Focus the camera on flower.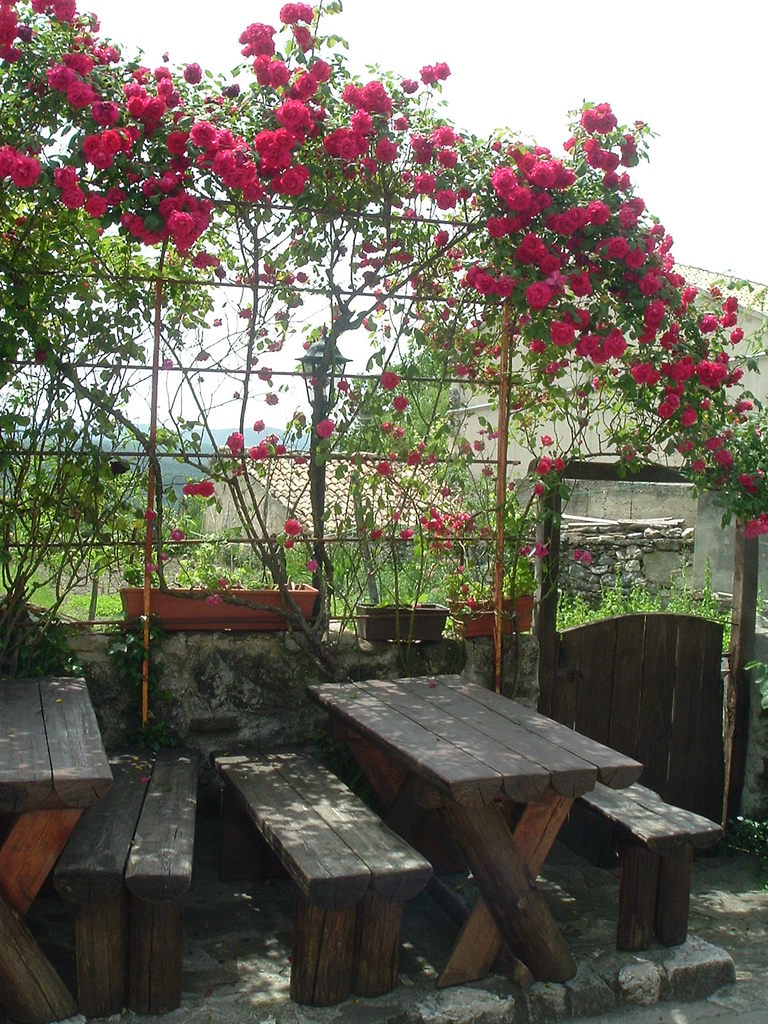
Focus region: [x1=286, y1=540, x2=291, y2=554].
